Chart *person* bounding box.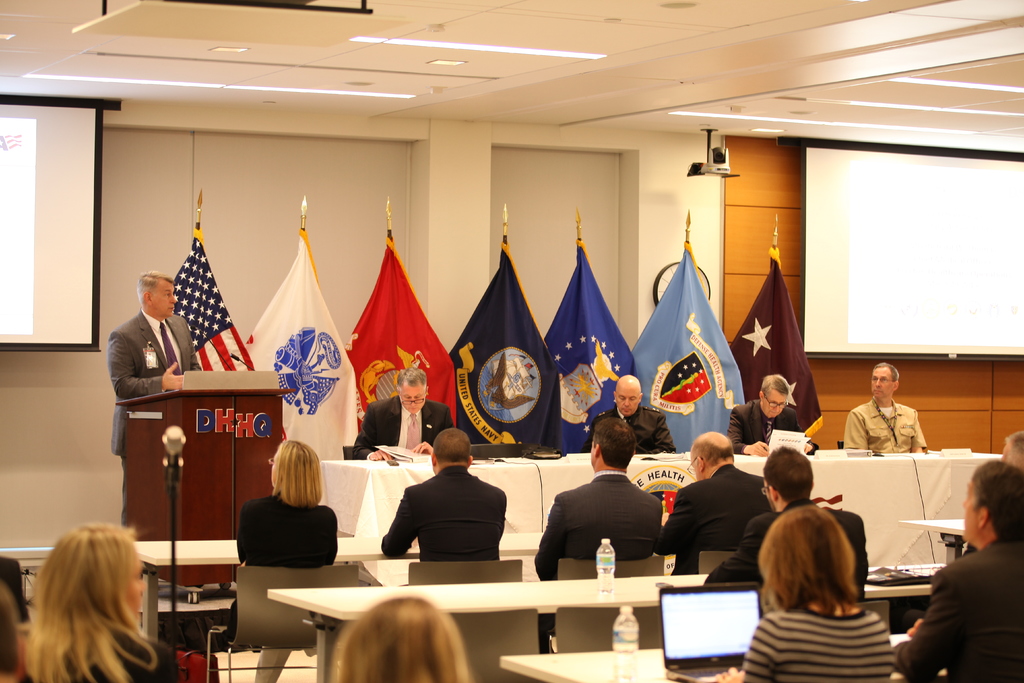
Charted: bbox=[724, 365, 817, 459].
